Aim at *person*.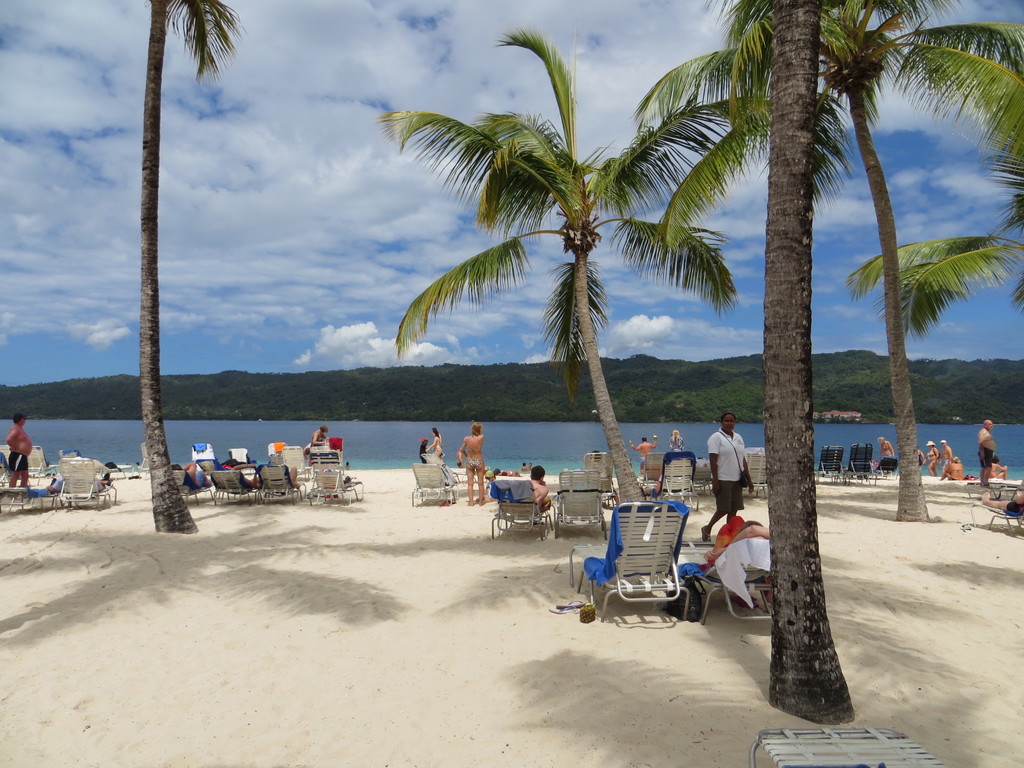
Aimed at select_region(704, 411, 756, 564).
